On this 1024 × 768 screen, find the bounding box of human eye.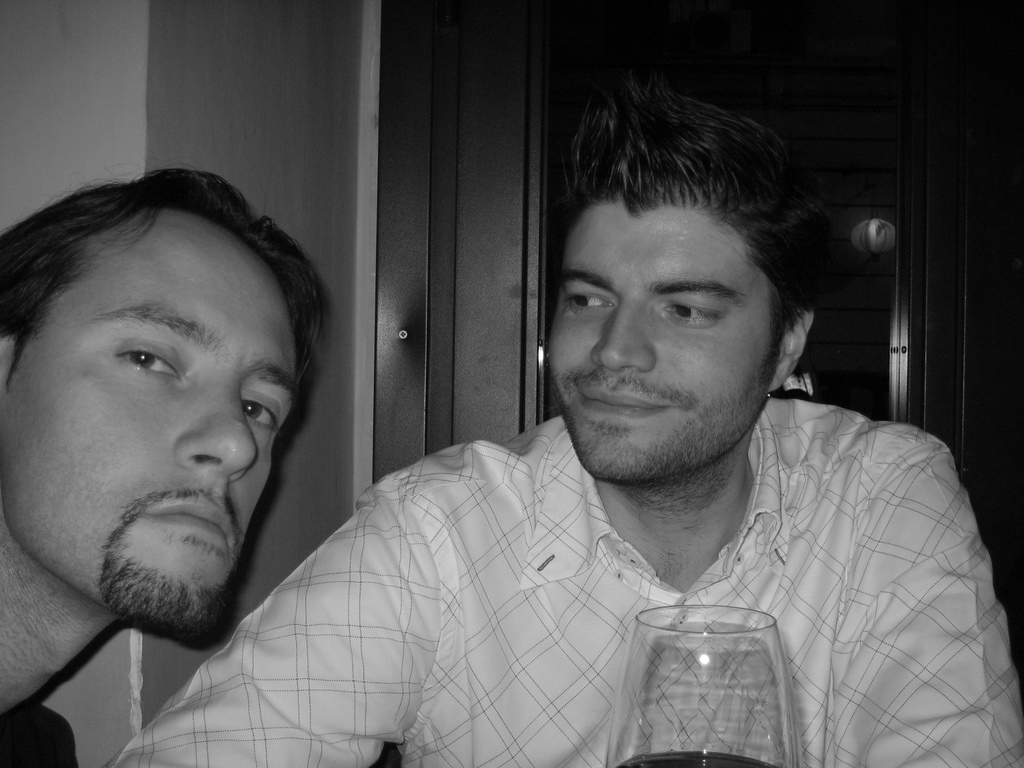
Bounding box: [556,287,614,315].
